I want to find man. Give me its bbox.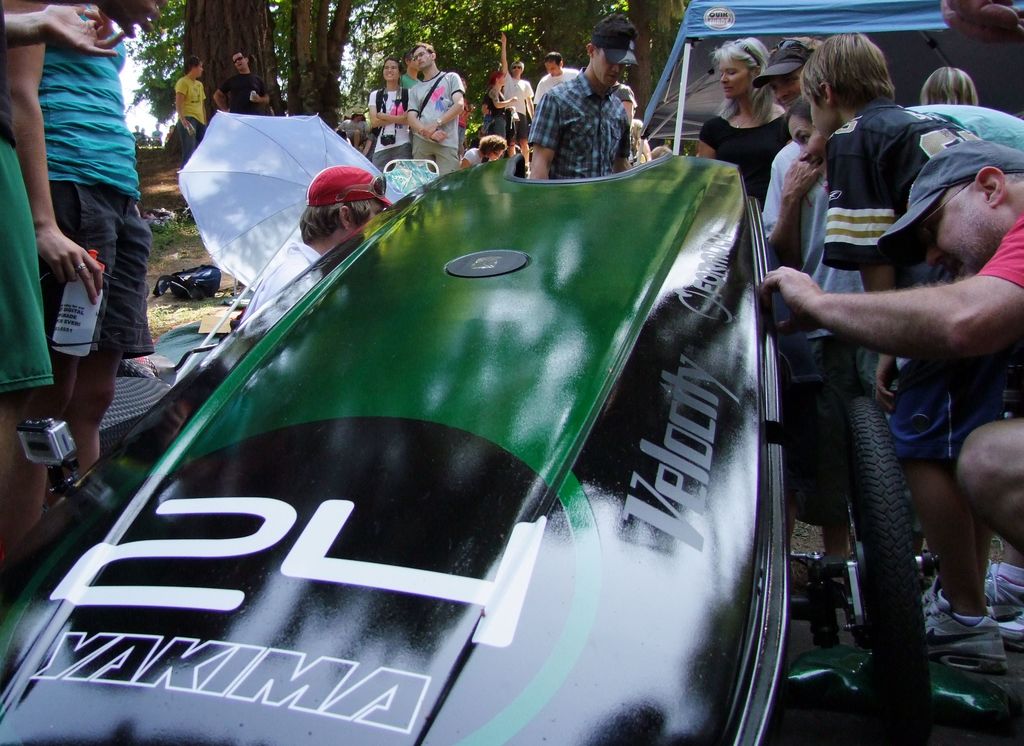
<region>517, 42, 660, 165</region>.
